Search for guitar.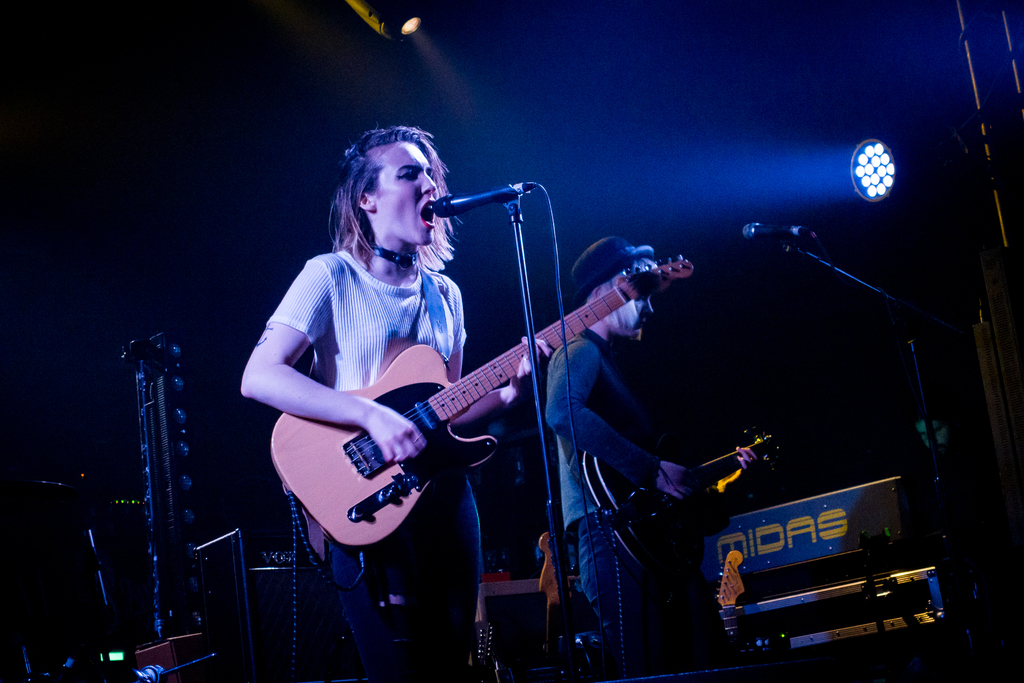
Found at select_region(268, 239, 701, 575).
